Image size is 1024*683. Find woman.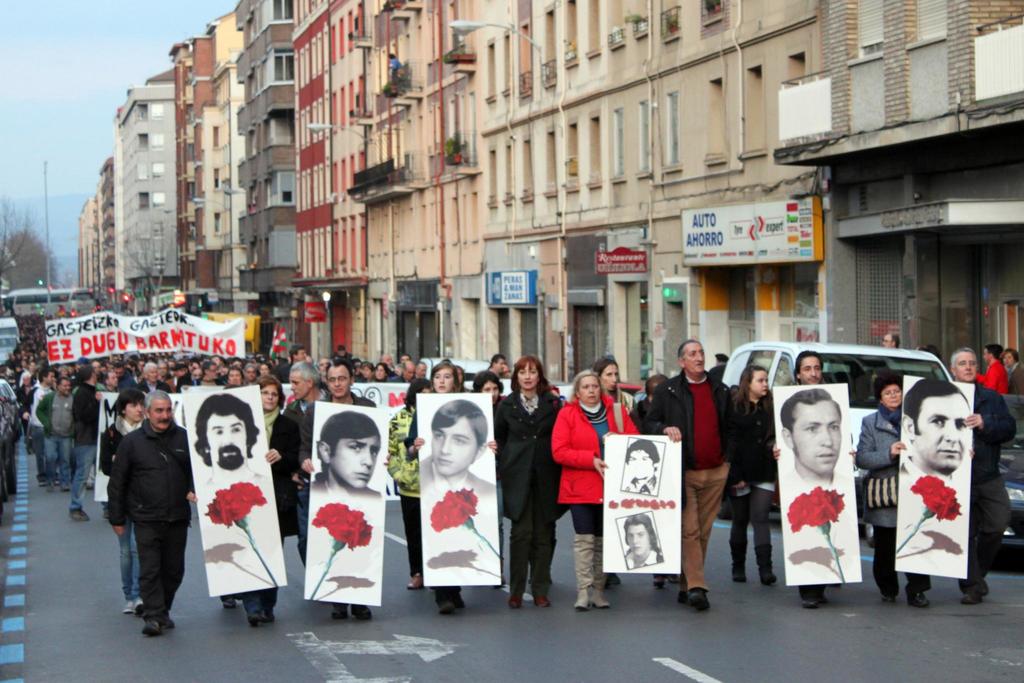
491, 361, 562, 609.
